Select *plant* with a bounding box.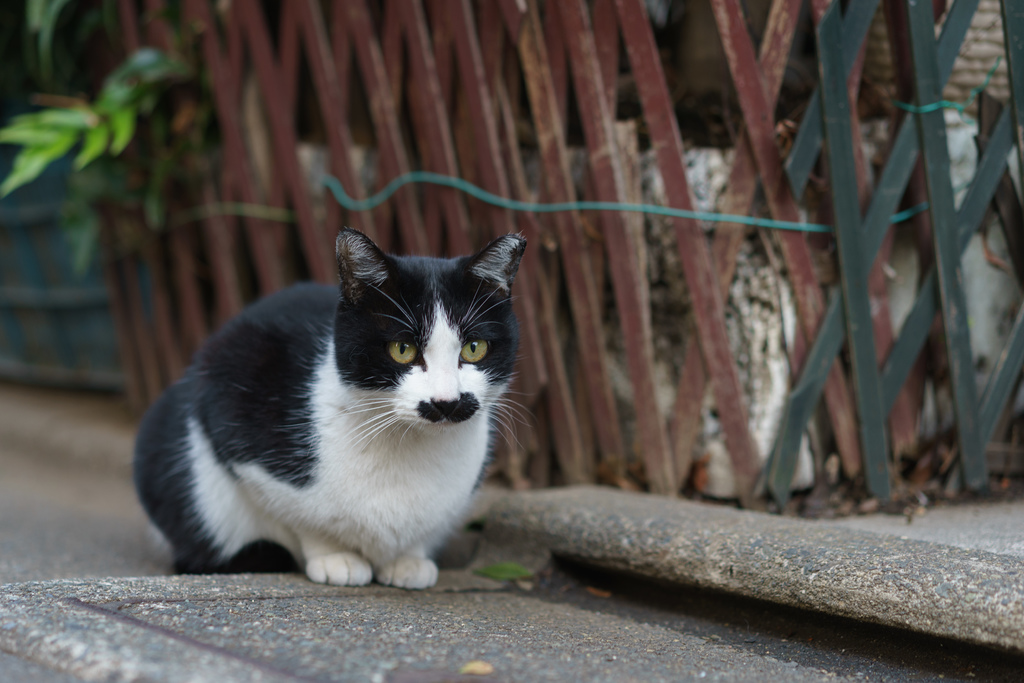
BBox(0, 48, 202, 197).
